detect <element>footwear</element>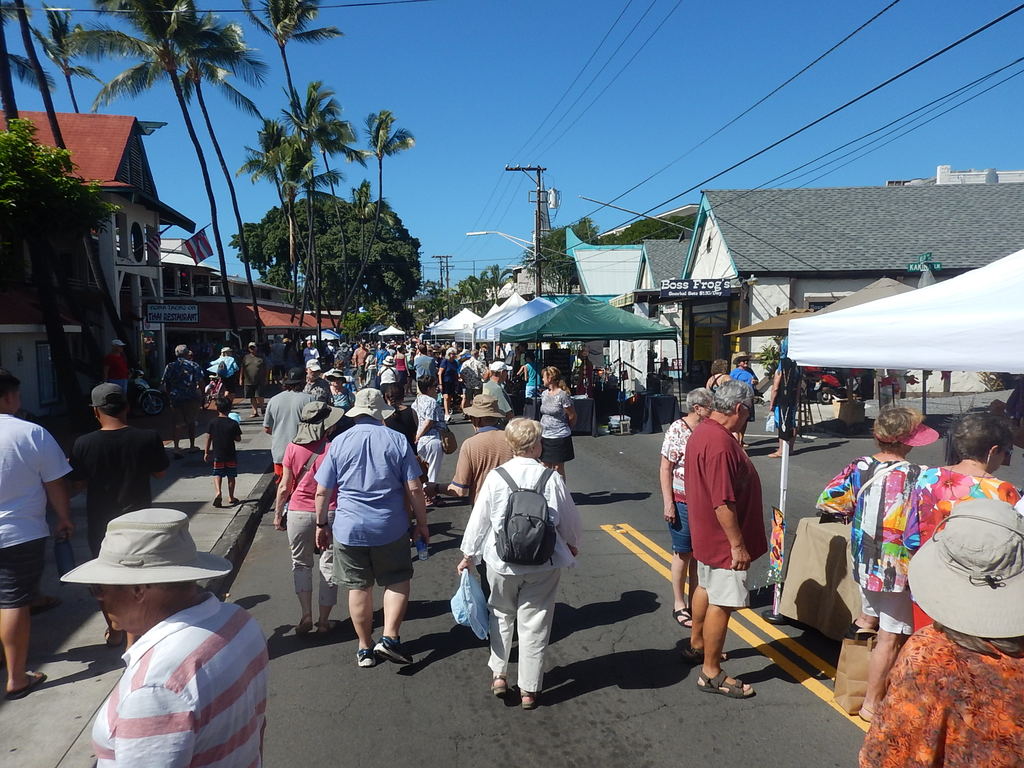
(489,675,506,696)
